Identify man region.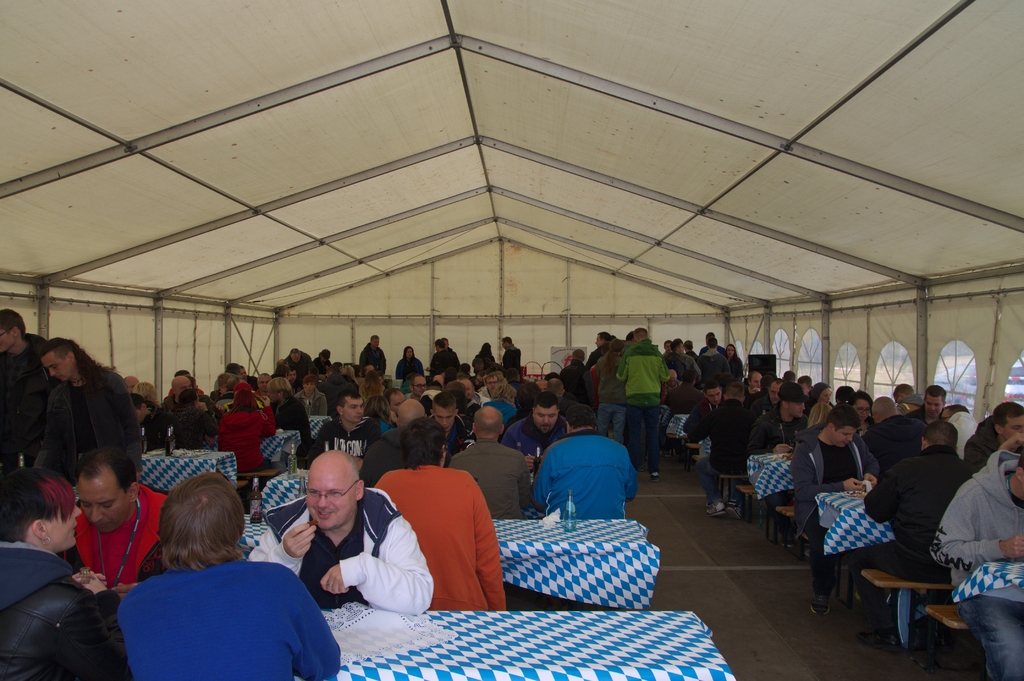
Region: pyautogui.locateOnScreen(431, 335, 462, 367).
